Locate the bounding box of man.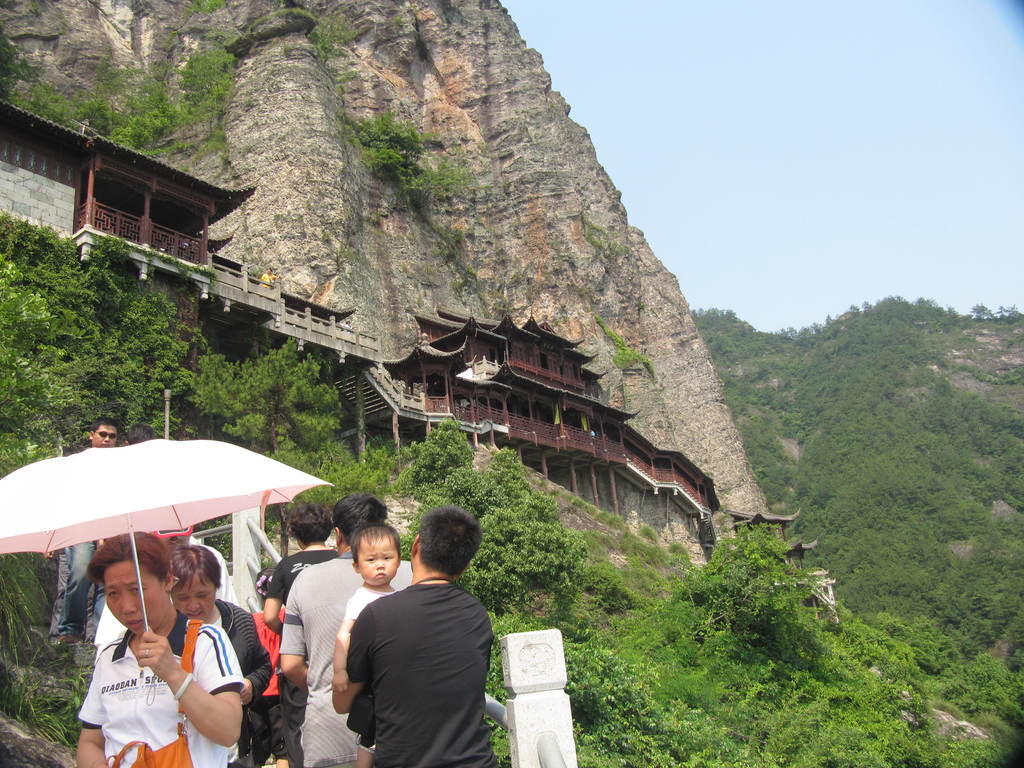
Bounding box: 123, 426, 153, 444.
